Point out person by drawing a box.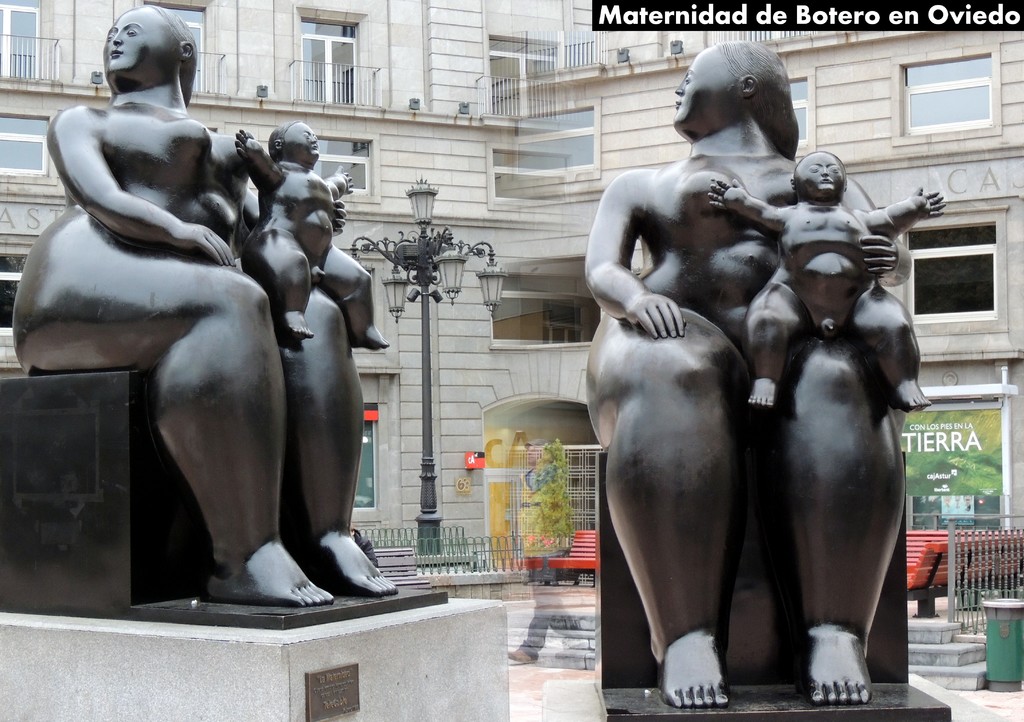
crop(45, 28, 355, 627).
